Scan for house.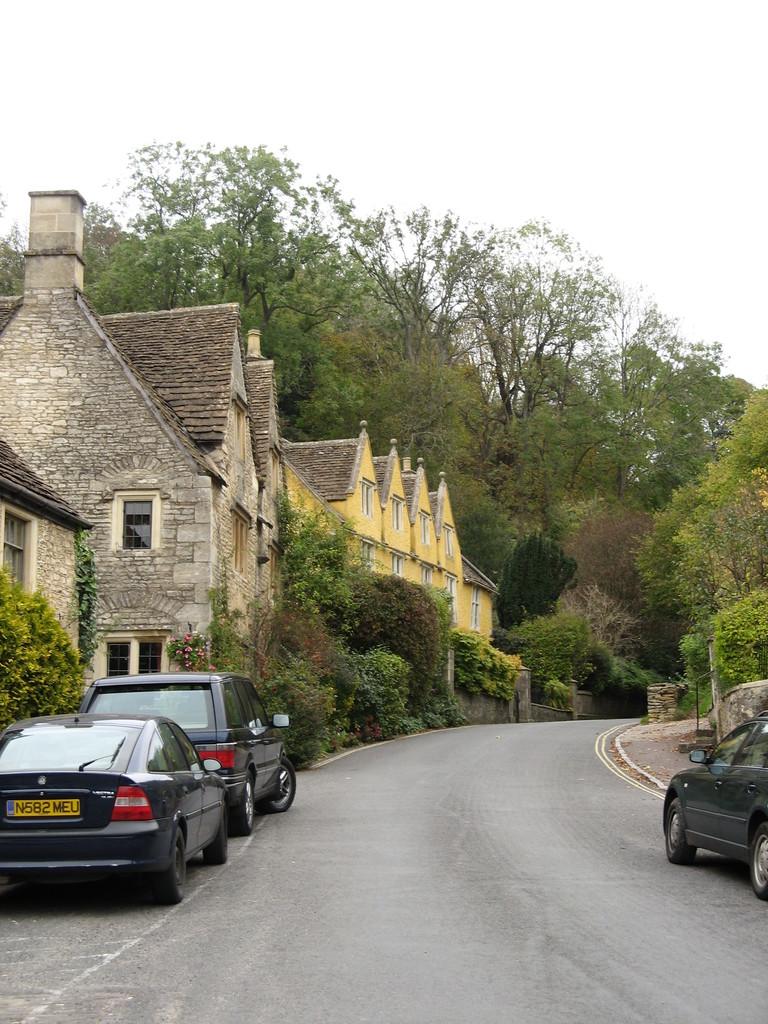
Scan result: x1=369, y1=449, x2=401, y2=698.
